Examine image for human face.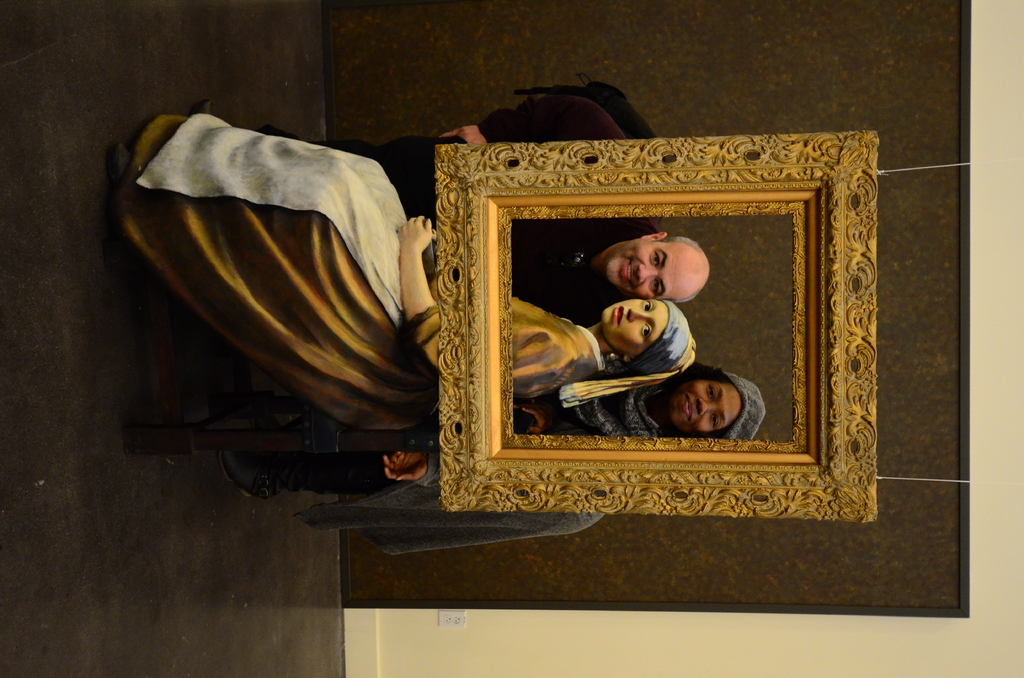
Examination result: detection(668, 378, 746, 432).
